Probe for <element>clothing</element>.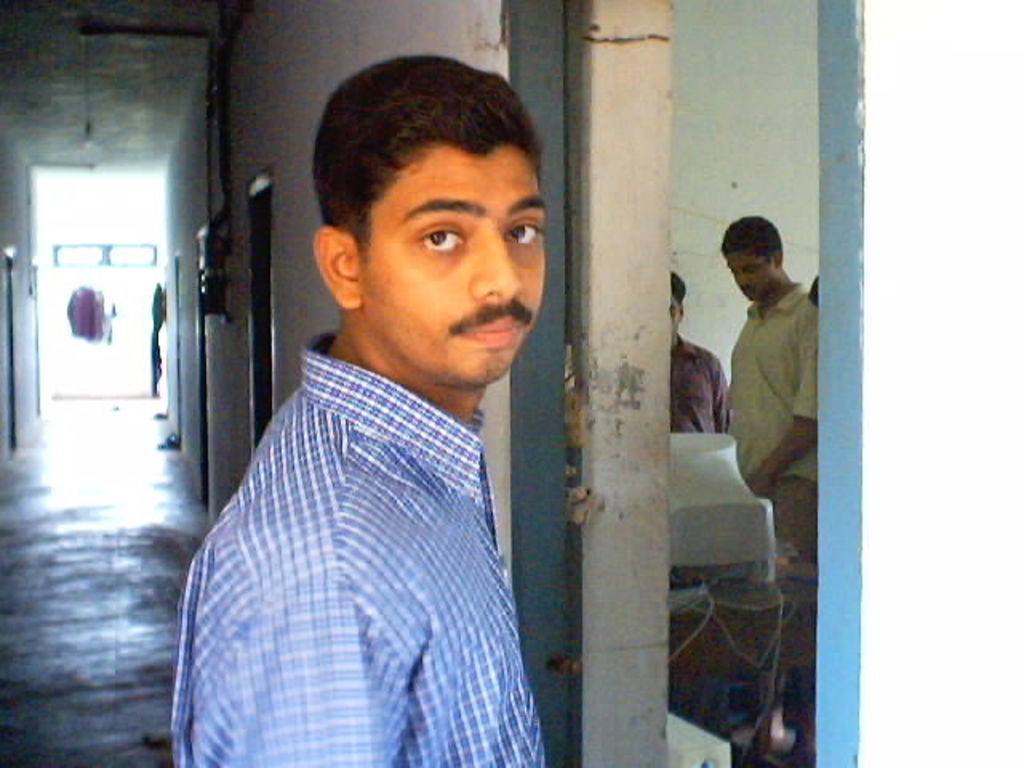
Probe result: <bbox>150, 322, 550, 766</bbox>.
